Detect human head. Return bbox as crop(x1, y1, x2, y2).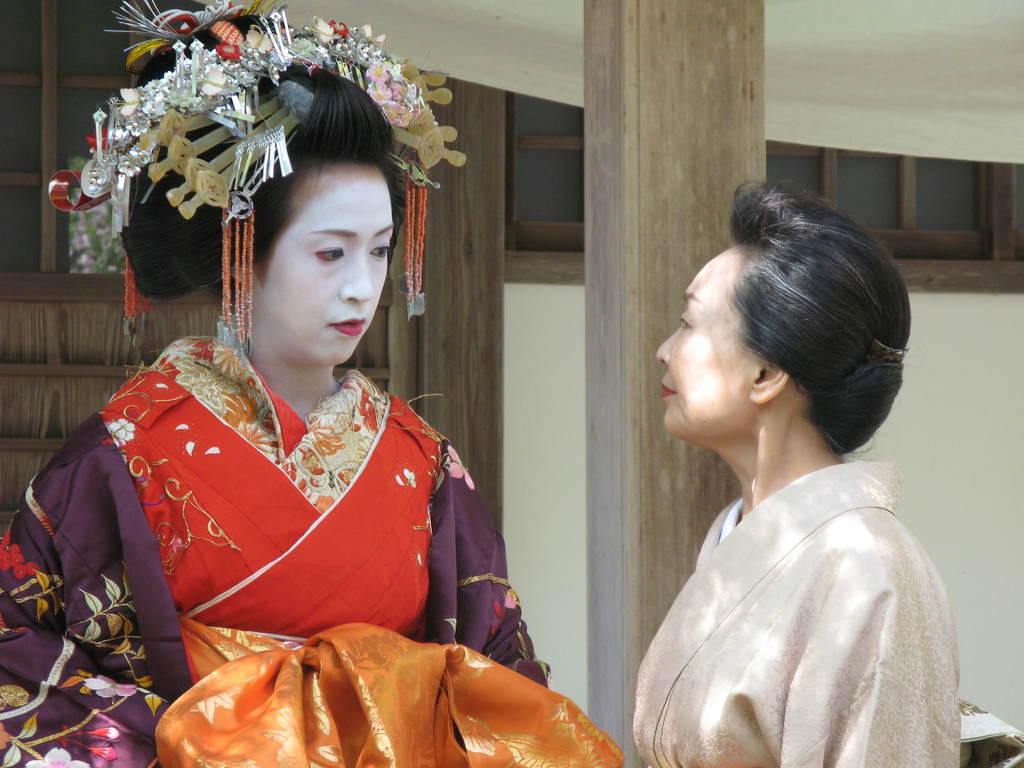
crop(252, 170, 420, 386).
